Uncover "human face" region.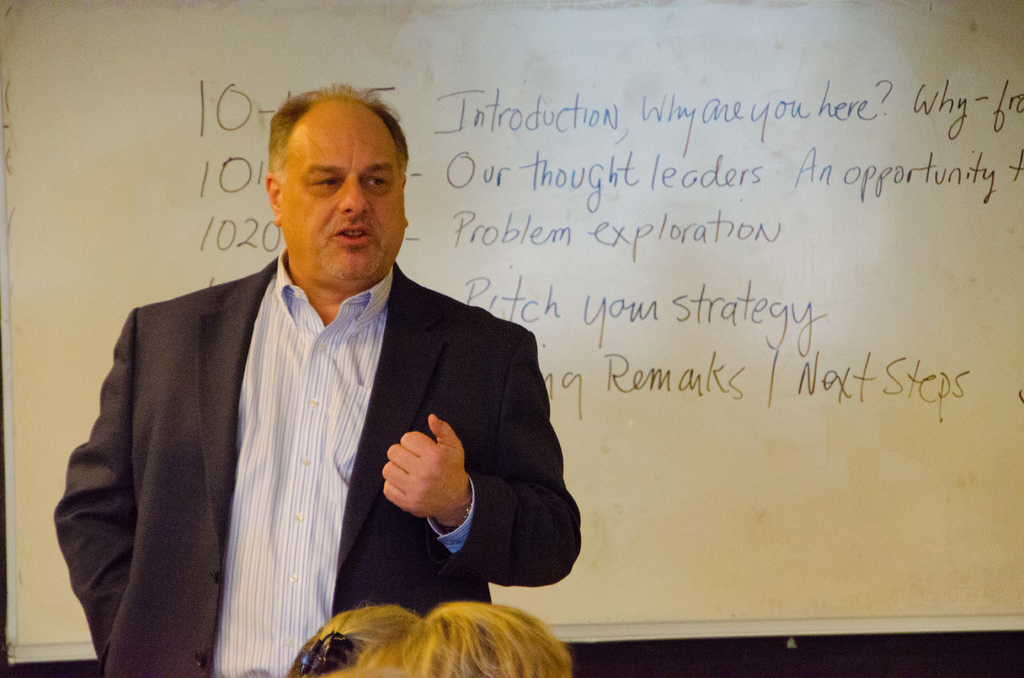
Uncovered: crop(279, 99, 406, 285).
